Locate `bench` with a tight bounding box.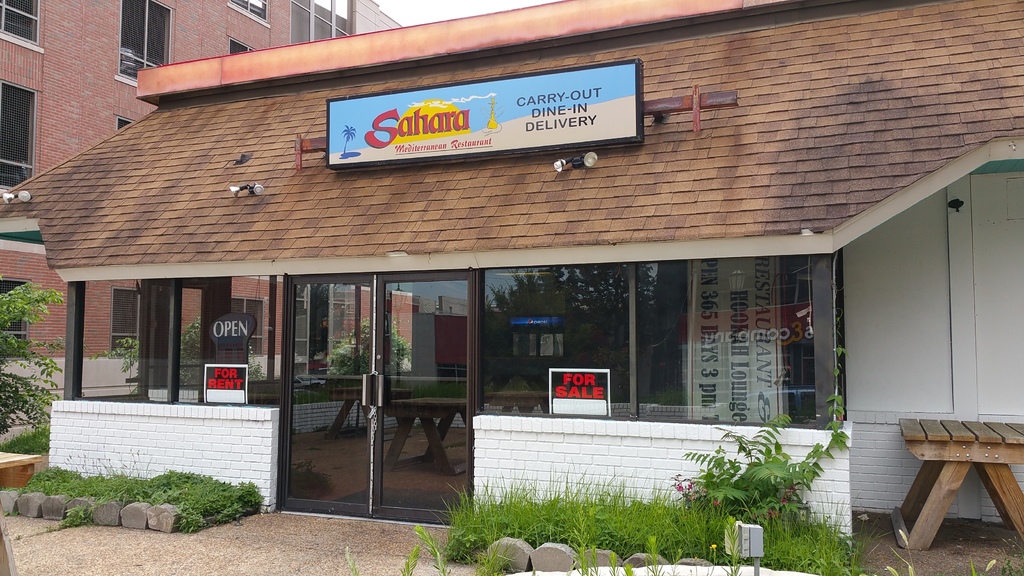
{"x1": 0, "y1": 450, "x2": 43, "y2": 575}.
